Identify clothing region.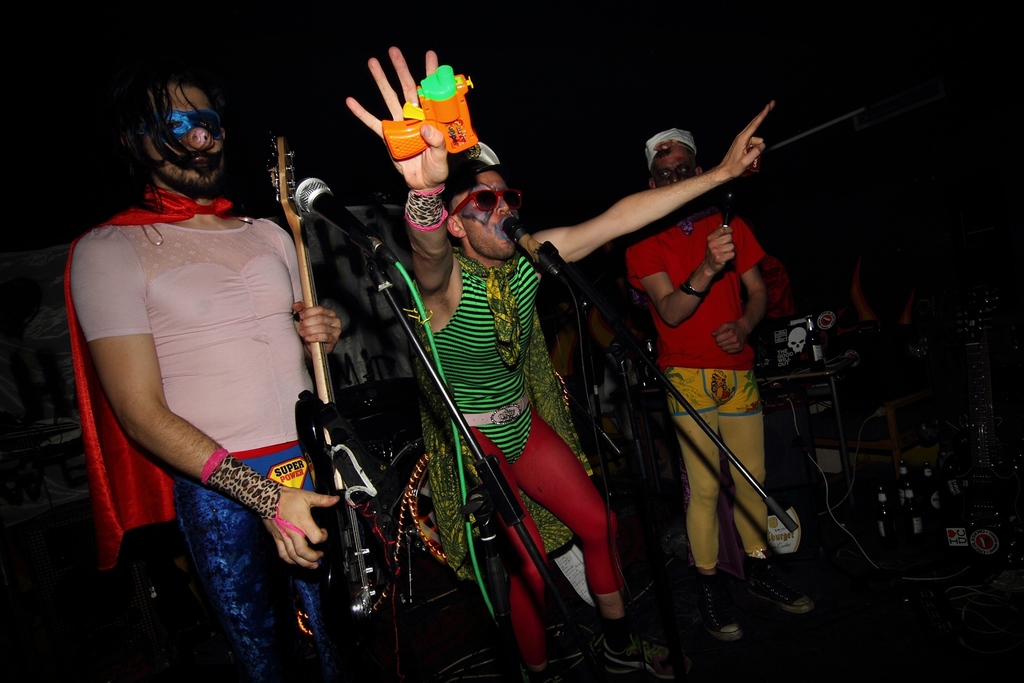
Region: (426,246,623,666).
